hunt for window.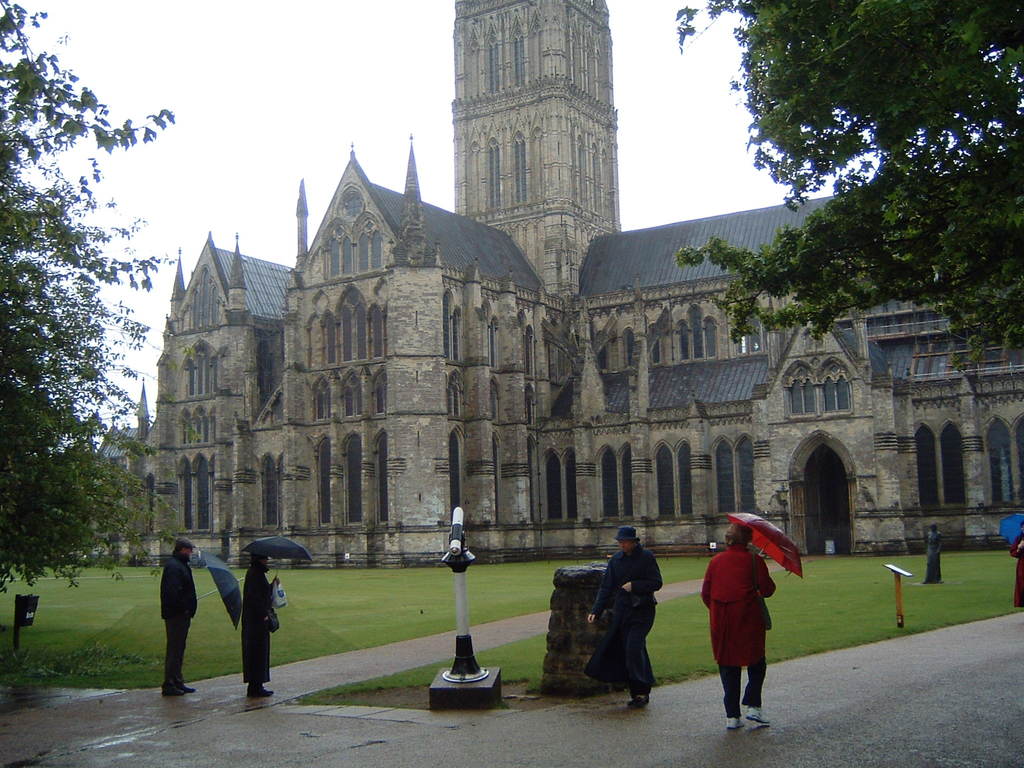
Hunted down at 817:359:854:410.
